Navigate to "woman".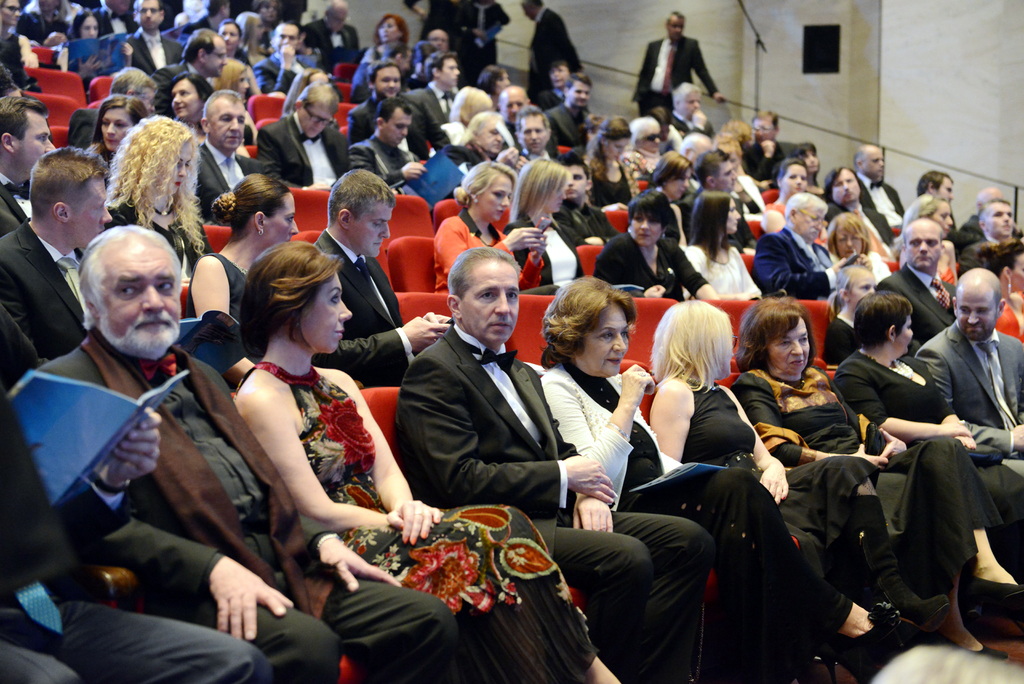
Navigation target: rect(591, 191, 721, 313).
